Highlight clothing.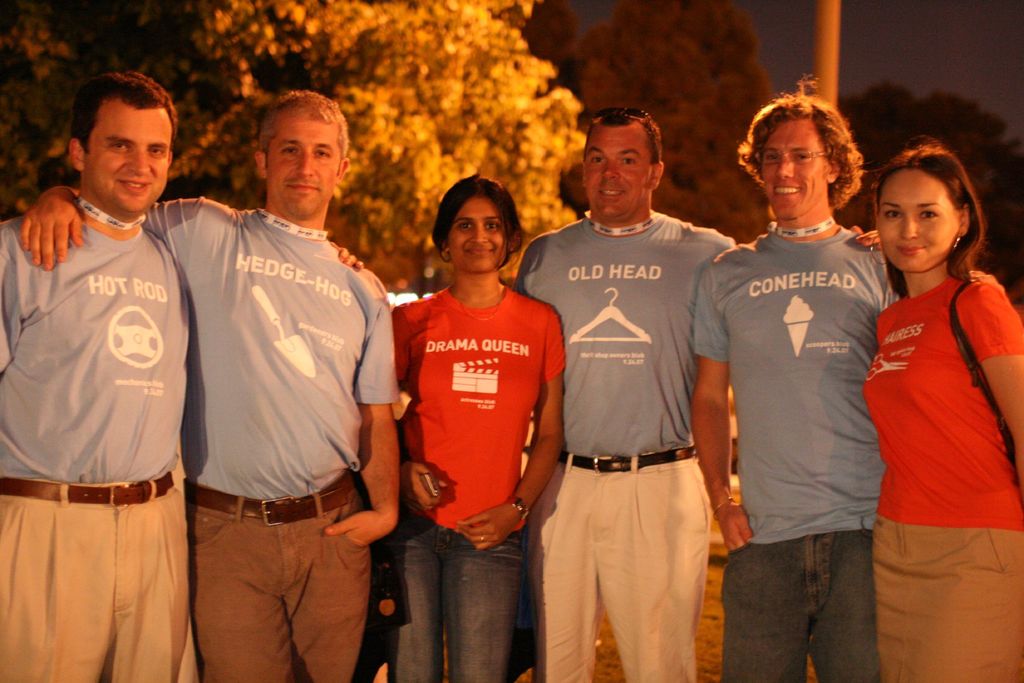
Highlighted region: rect(723, 529, 880, 682).
